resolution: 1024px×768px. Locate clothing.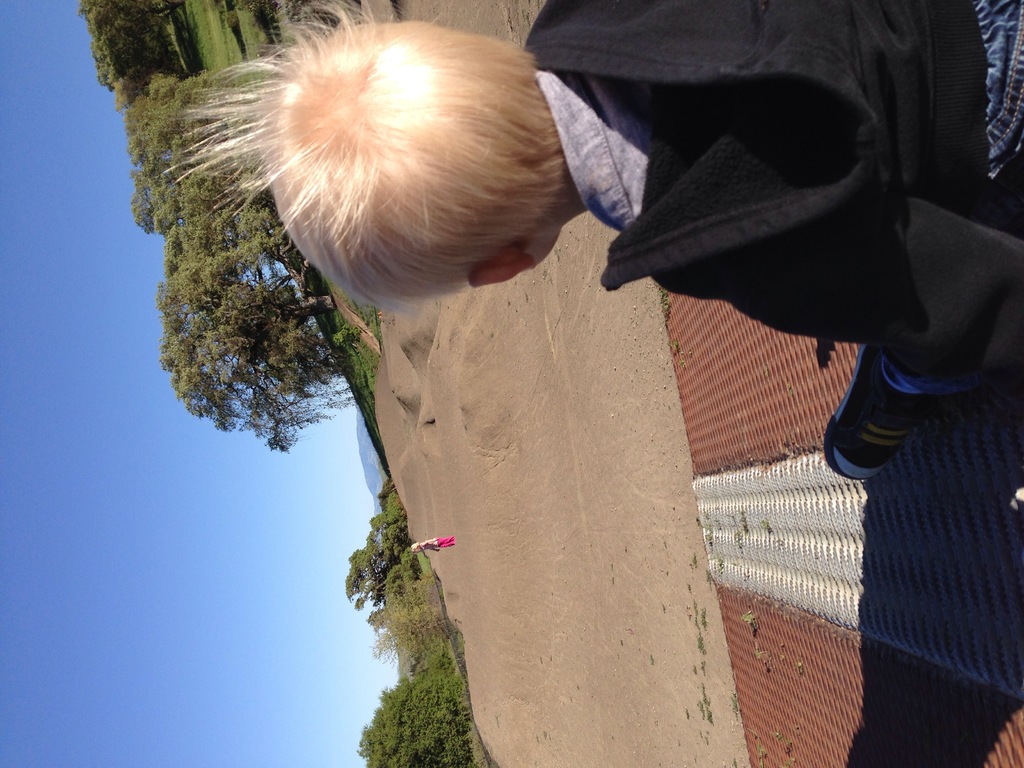
565, 17, 993, 367.
